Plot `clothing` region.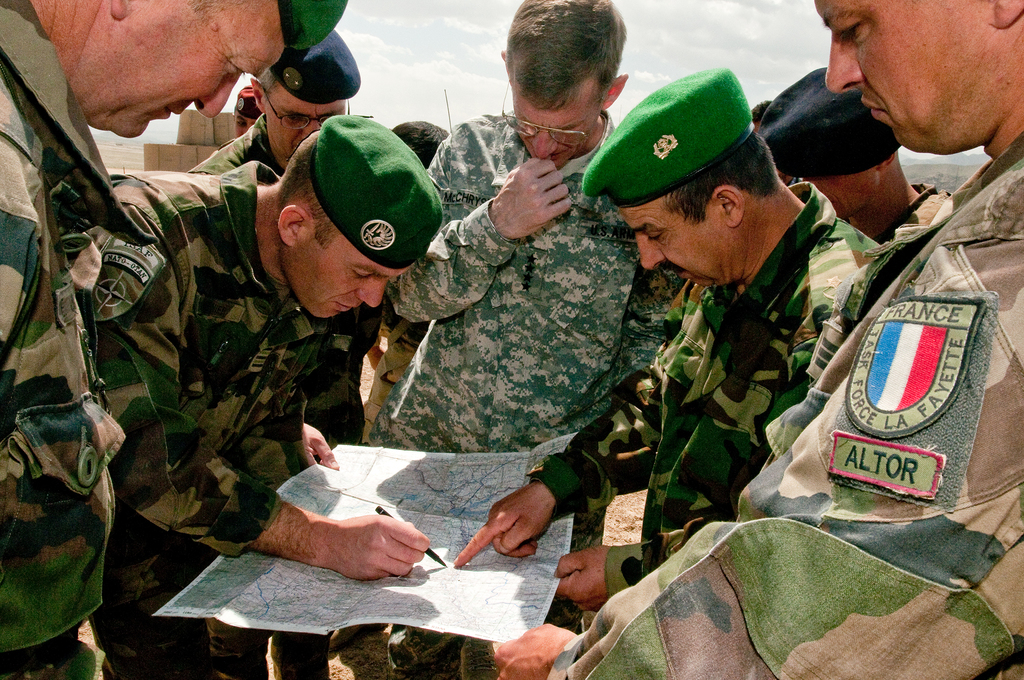
Plotted at bbox=[67, 151, 313, 675].
